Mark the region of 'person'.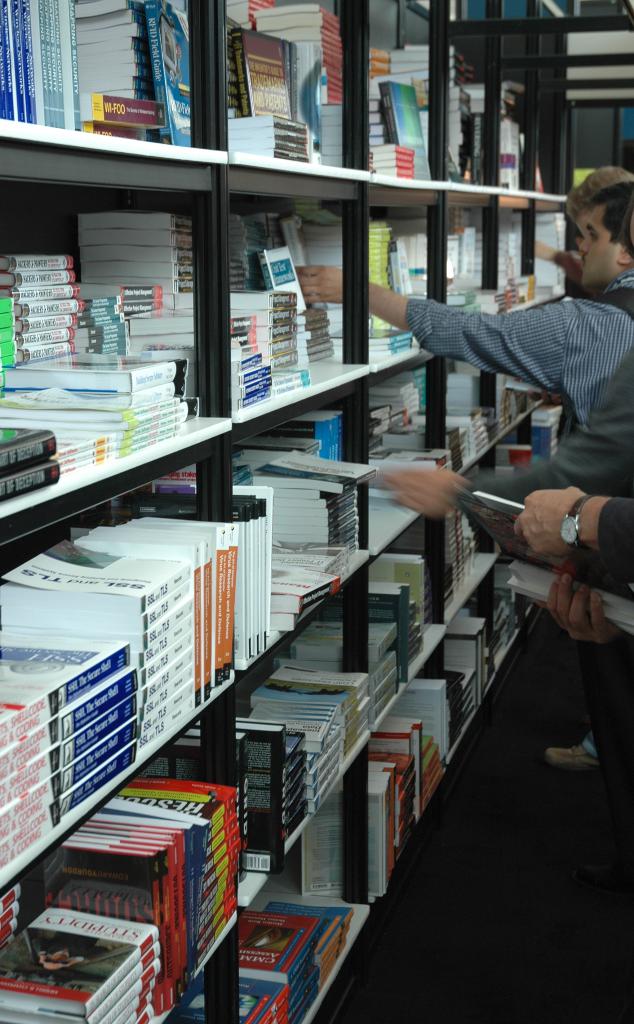
Region: (383, 348, 633, 521).
